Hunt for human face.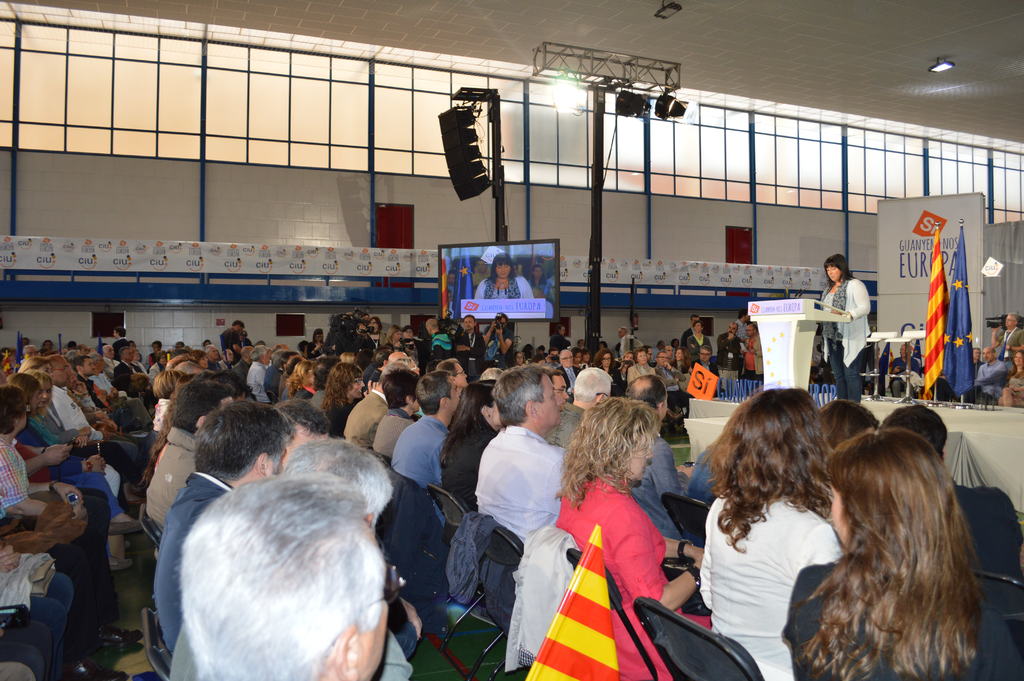
Hunted down at select_region(352, 582, 391, 674).
